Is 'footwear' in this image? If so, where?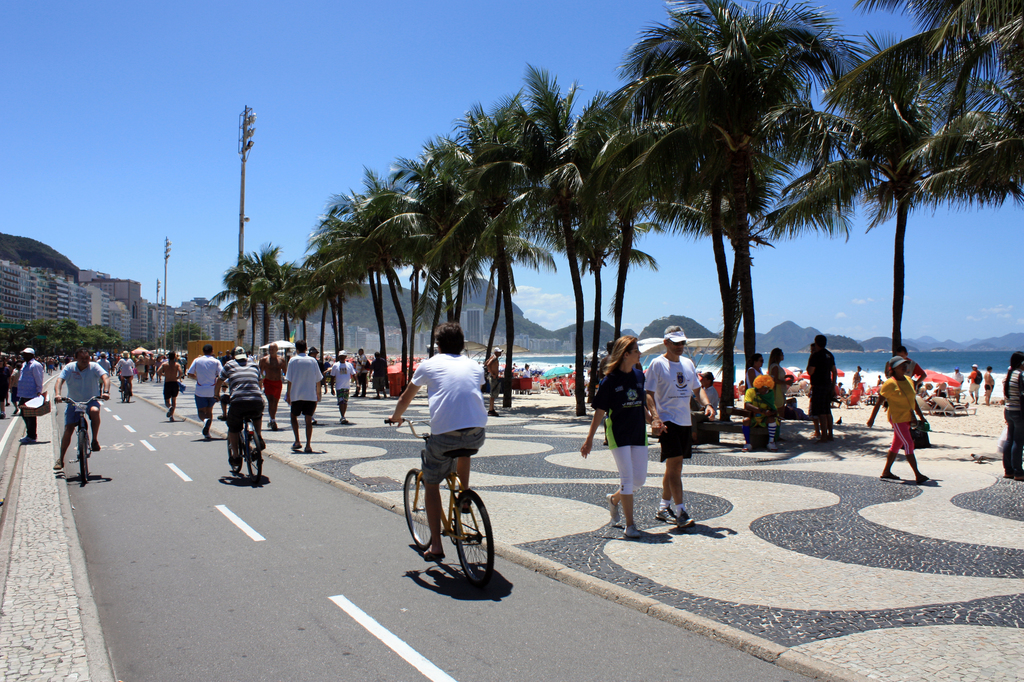
Yes, at {"left": 625, "top": 517, "right": 640, "bottom": 537}.
